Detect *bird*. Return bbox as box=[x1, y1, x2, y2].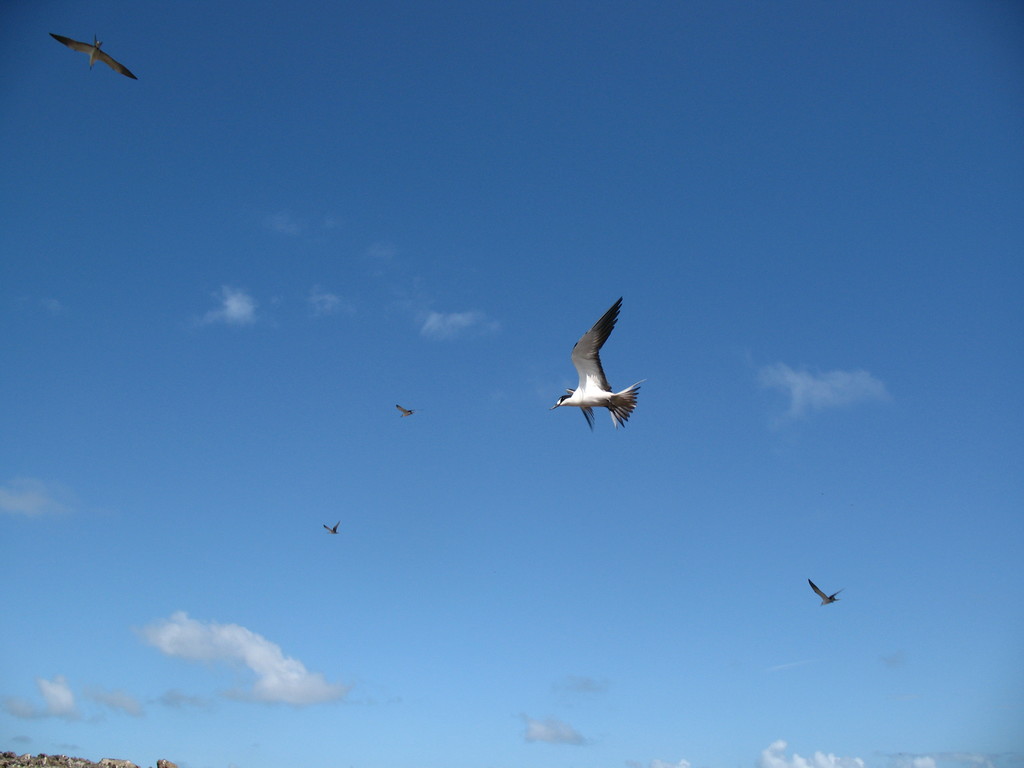
box=[312, 515, 349, 540].
